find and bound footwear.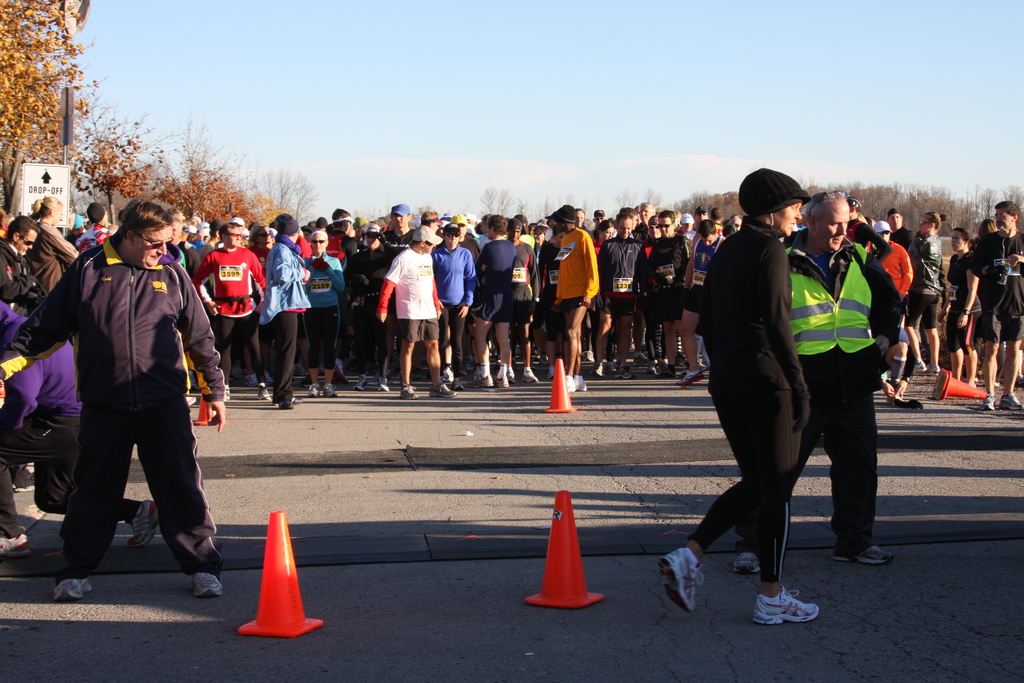
Bound: pyautogui.locateOnScreen(566, 379, 576, 390).
